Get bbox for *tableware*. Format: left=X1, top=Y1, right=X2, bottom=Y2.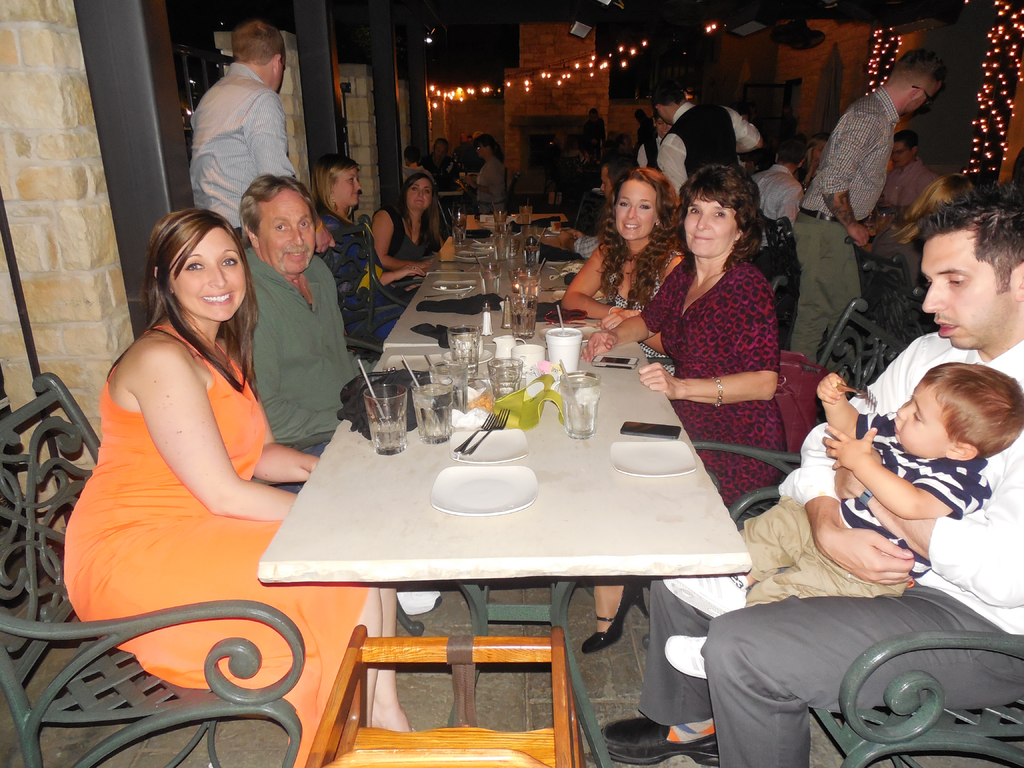
left=522, top=244, right=540, bottom=261.
